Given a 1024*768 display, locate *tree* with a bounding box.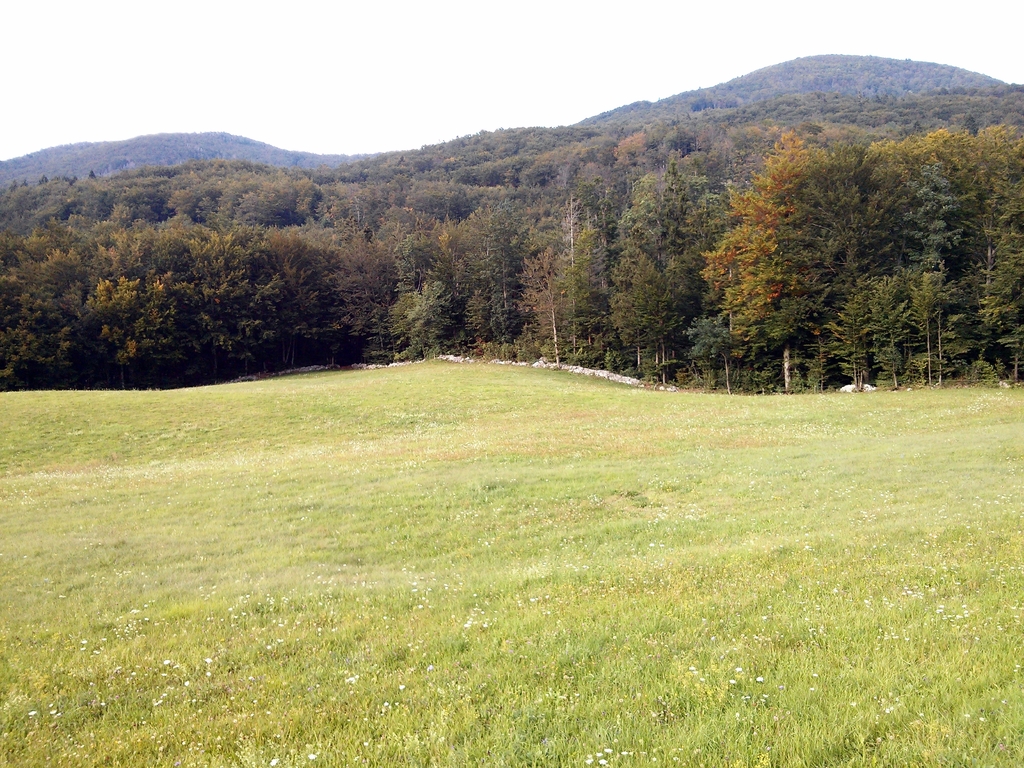
Located: [692,101,929,381].
